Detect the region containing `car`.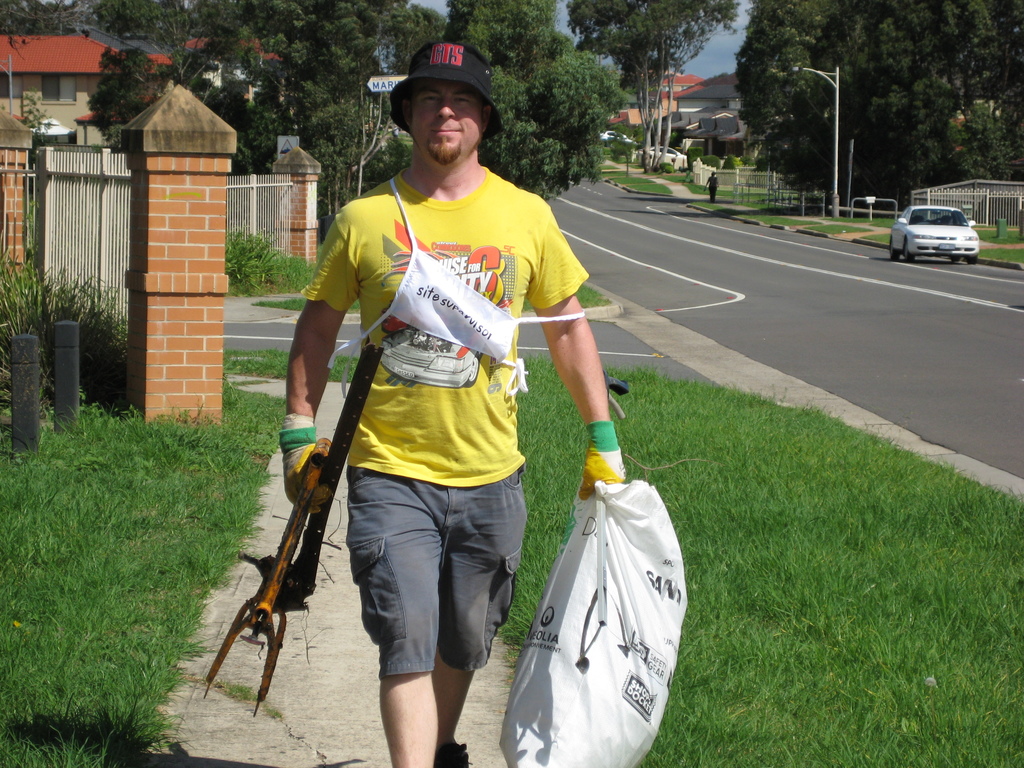
<bbox>883, 184, 975, 259</bbox>.
